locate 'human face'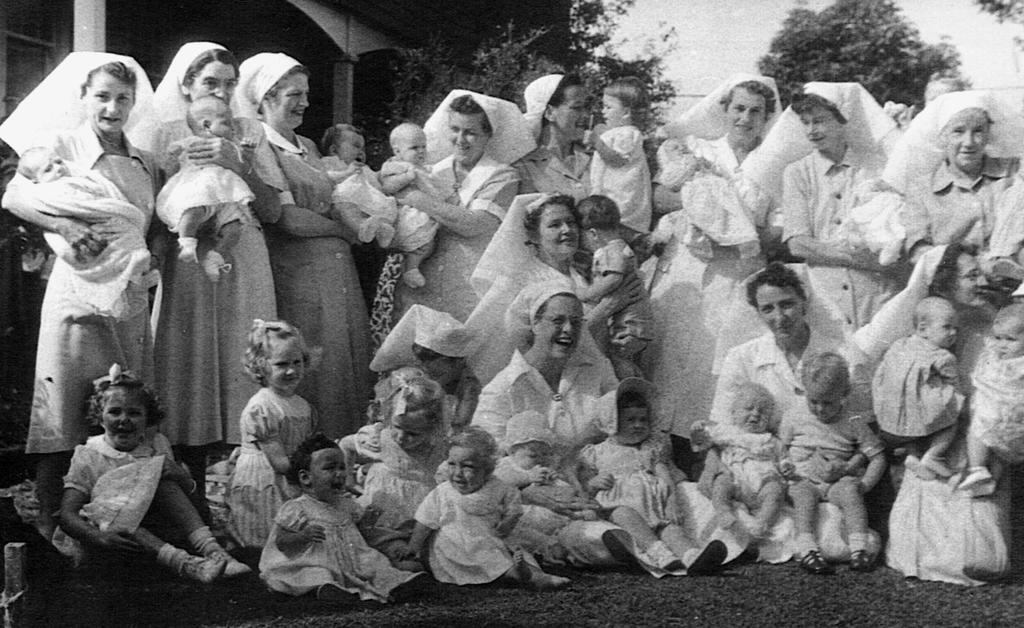
209:108:233:138
